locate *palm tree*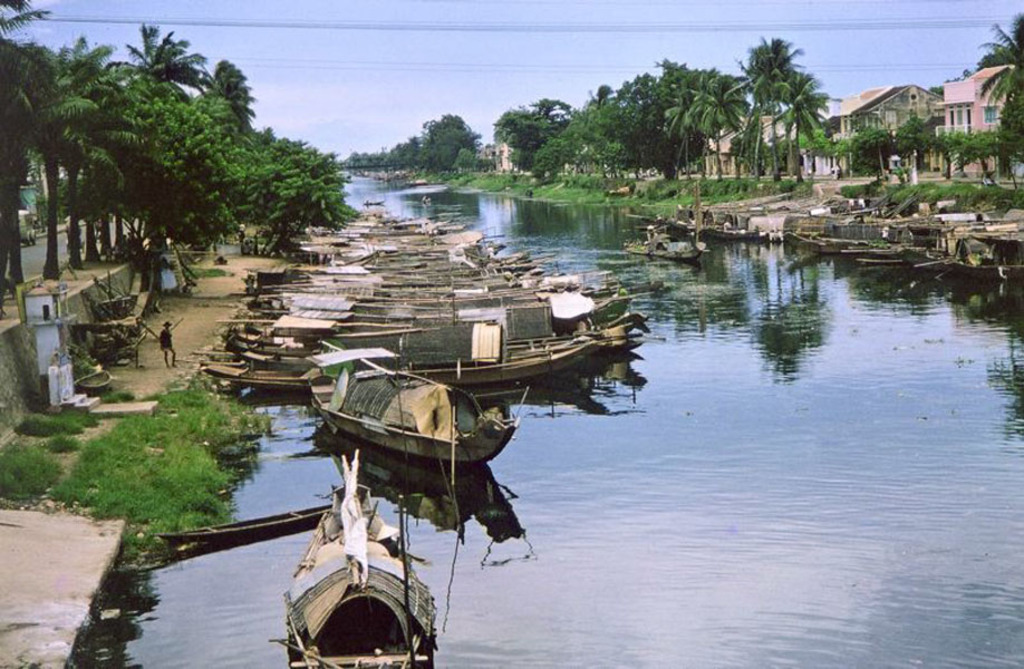
<box>676,38,832,200</box>
